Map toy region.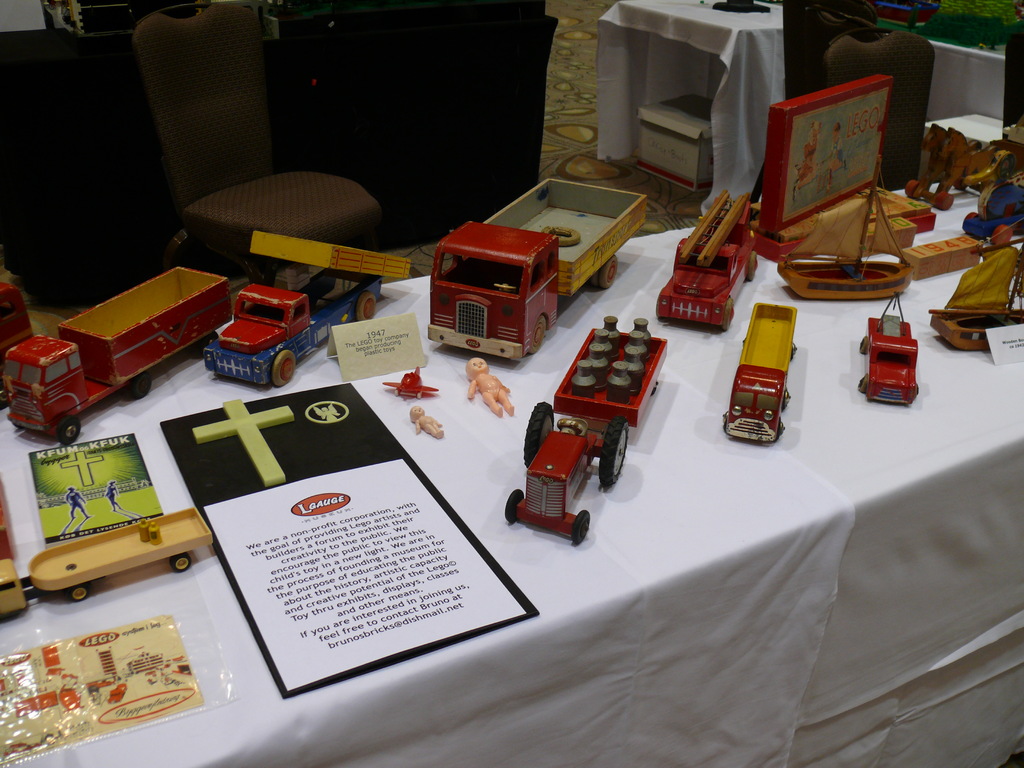
Mapped to box=[723, 301, 796, 444].
